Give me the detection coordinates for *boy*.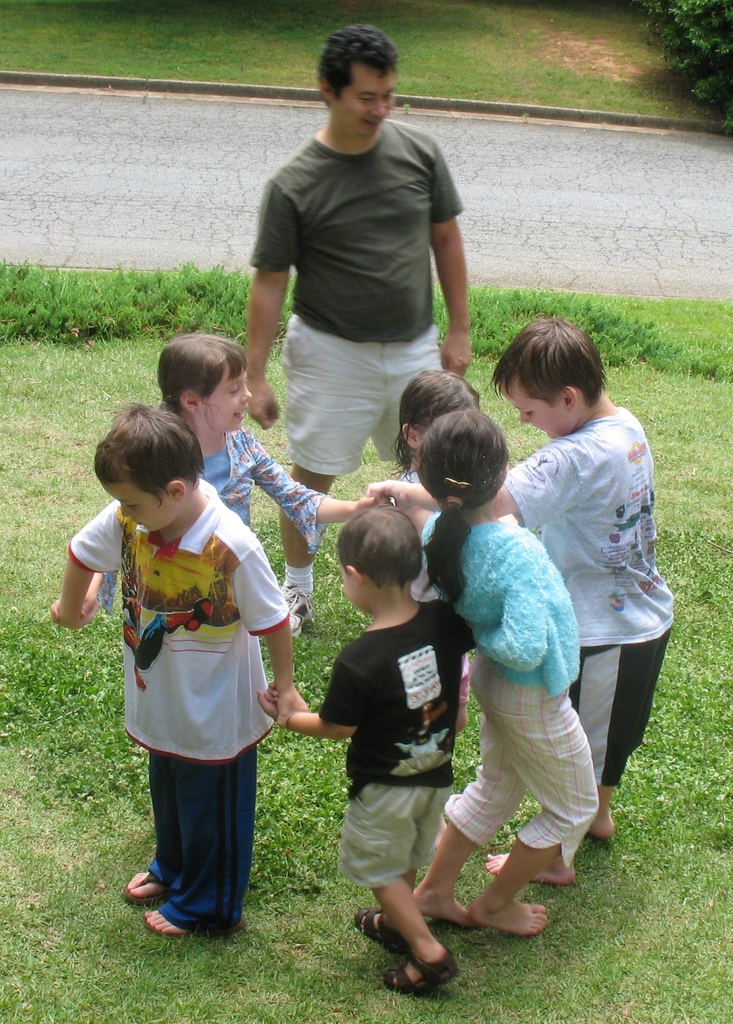
(left=286, top=499, right=491, bottom=977).
